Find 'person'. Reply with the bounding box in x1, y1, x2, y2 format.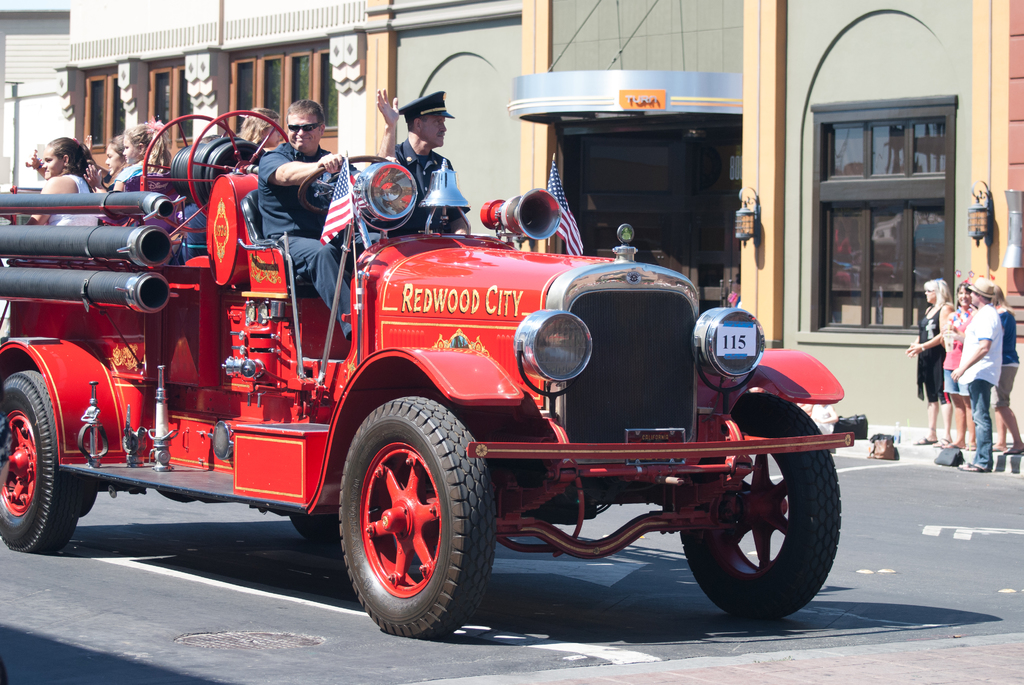
24, 134, 101, 228.
